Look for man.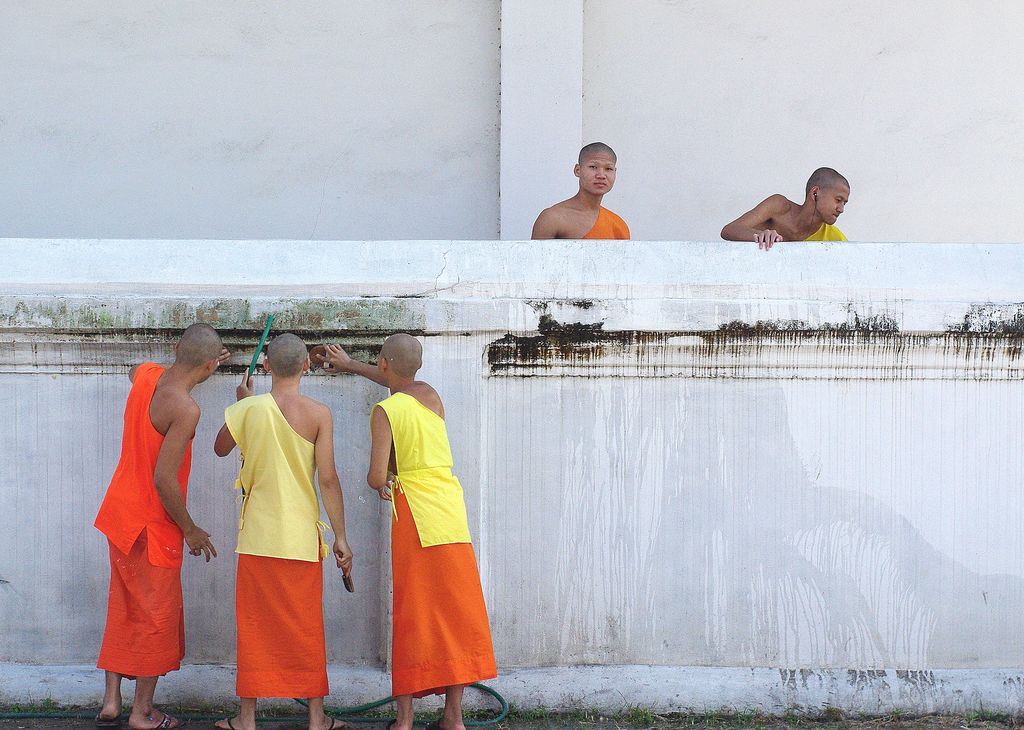
Found: (720, 164, 850, 248).
